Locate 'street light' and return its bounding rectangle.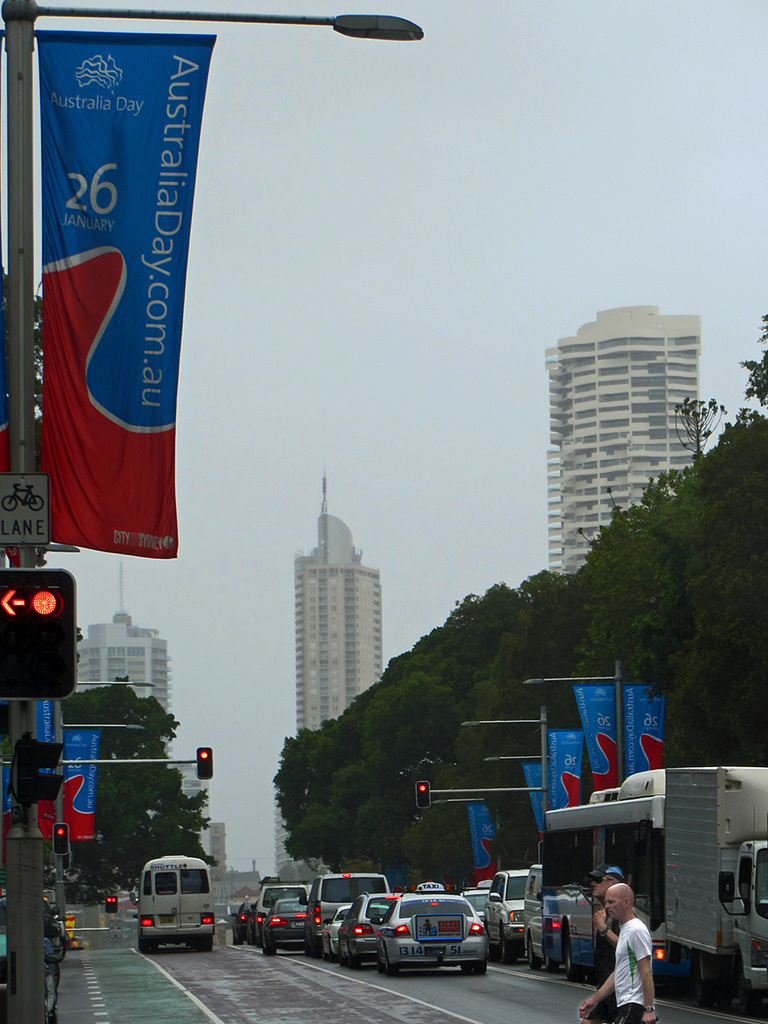
bbox=[462, 700, 543, 830].
